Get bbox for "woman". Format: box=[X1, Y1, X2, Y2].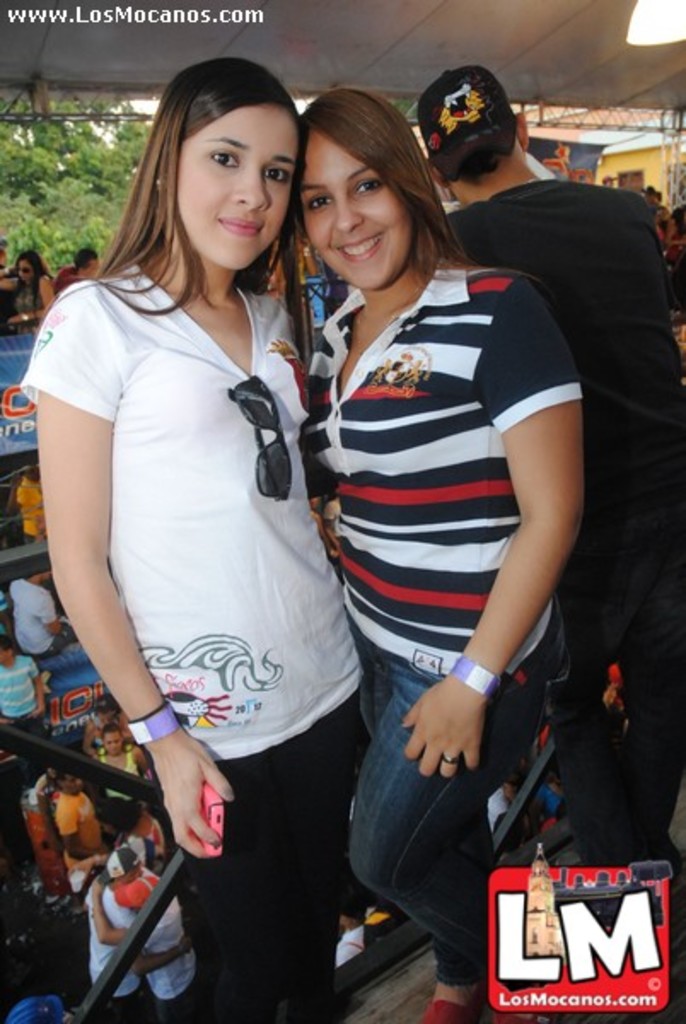
box=[0, 253, 61, 328].
